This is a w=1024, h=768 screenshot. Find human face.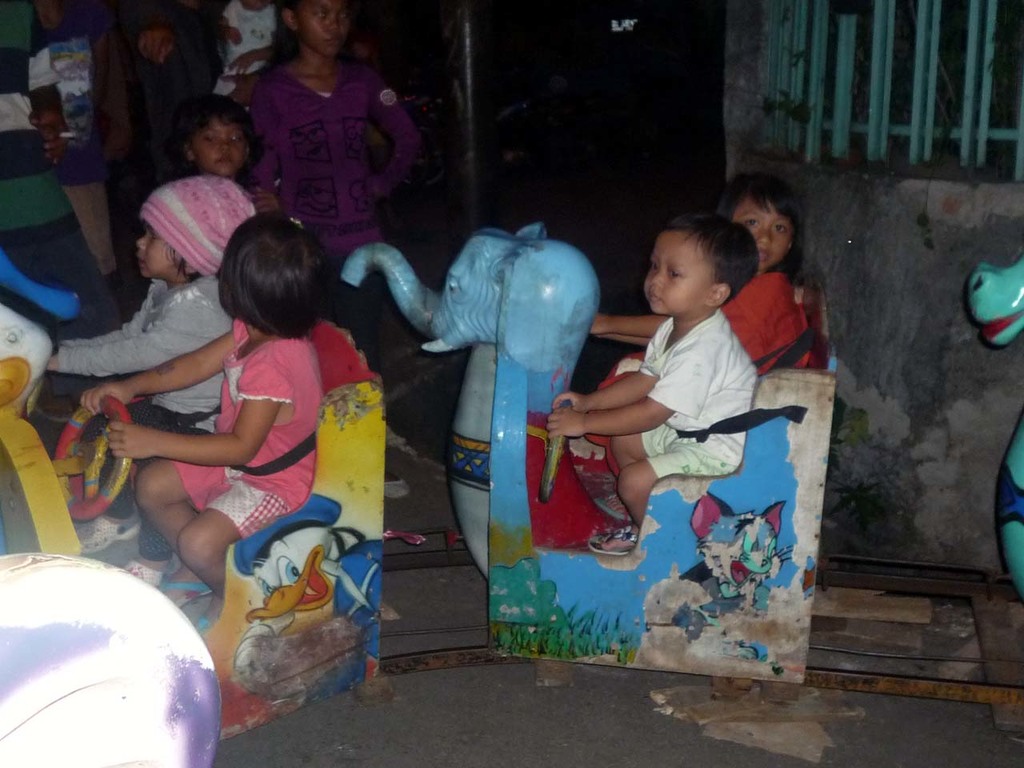
Bounding box: pyautogui.locateOnScreen(190, 120, 244, 176).
